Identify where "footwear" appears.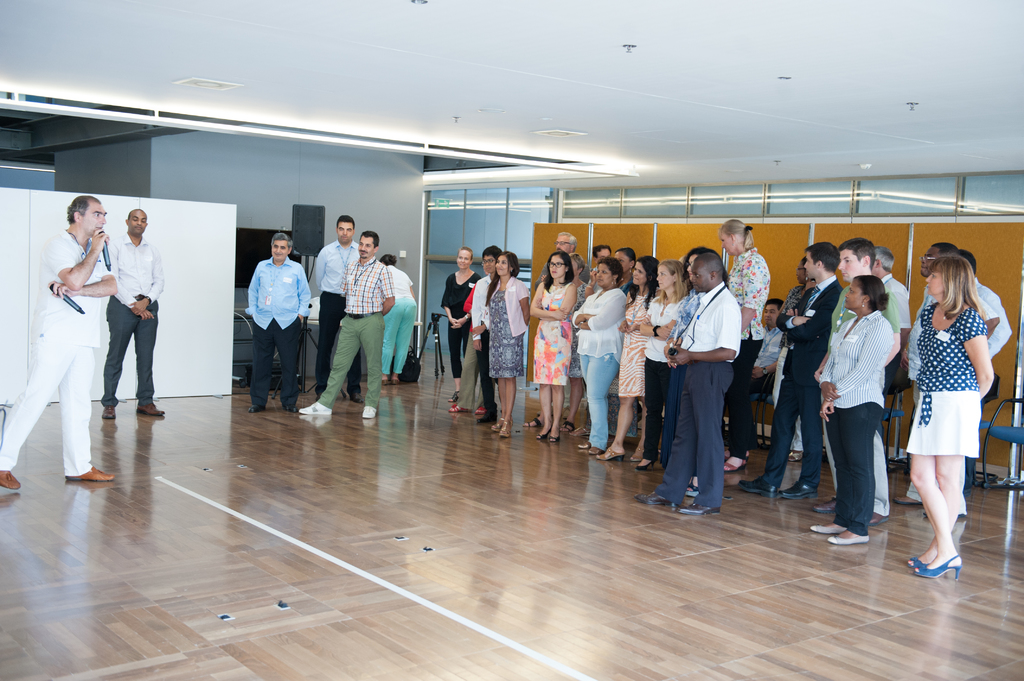
Appears at box=[793, 449, 799, 462].
